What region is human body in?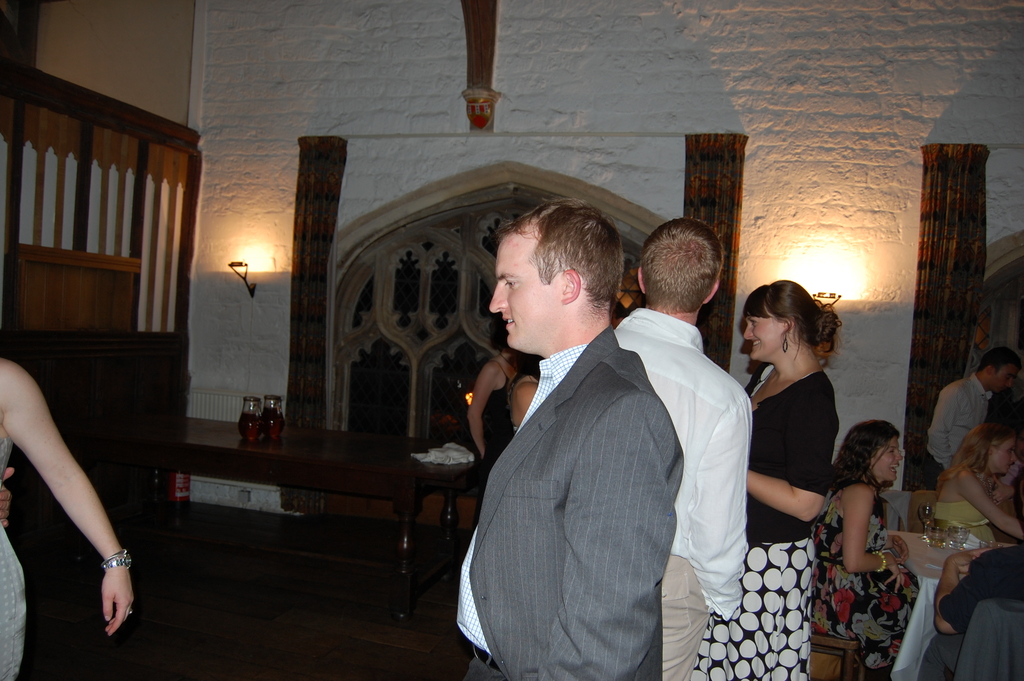
(left=605, top=308, right=751, bottom=675).
